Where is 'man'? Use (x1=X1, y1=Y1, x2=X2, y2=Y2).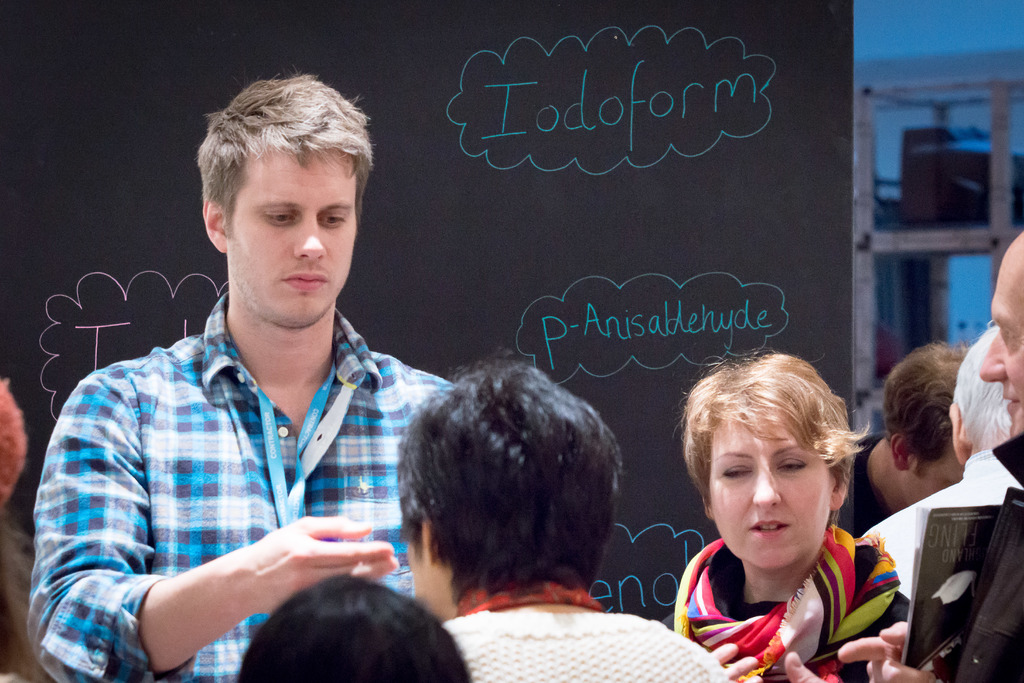
(x1=858, y1=324, x2=1012, y2=595).
